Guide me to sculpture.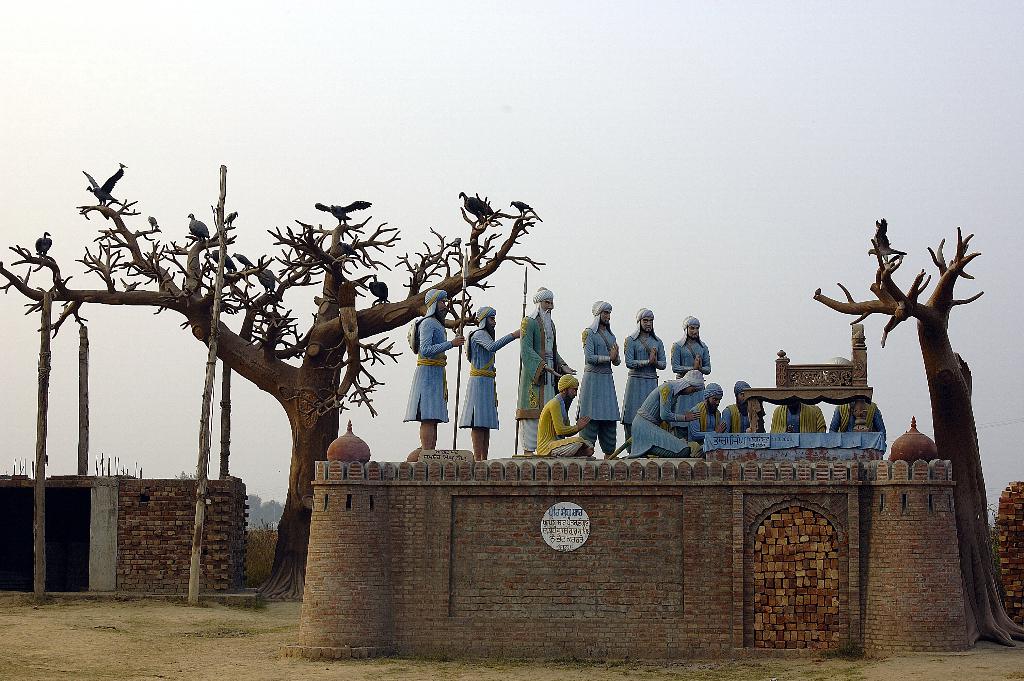
Guidance: locate(771, 393, 824, 434).
